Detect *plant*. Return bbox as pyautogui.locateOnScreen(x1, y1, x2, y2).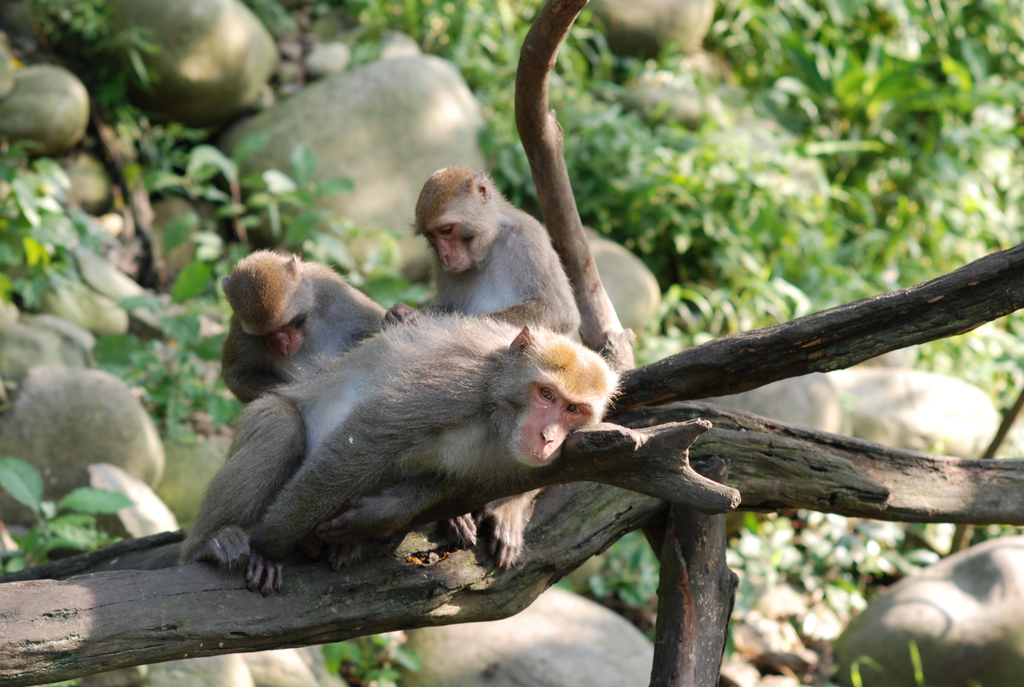
pyautogui.locateOnScreen(0, 0, 147, 86).
